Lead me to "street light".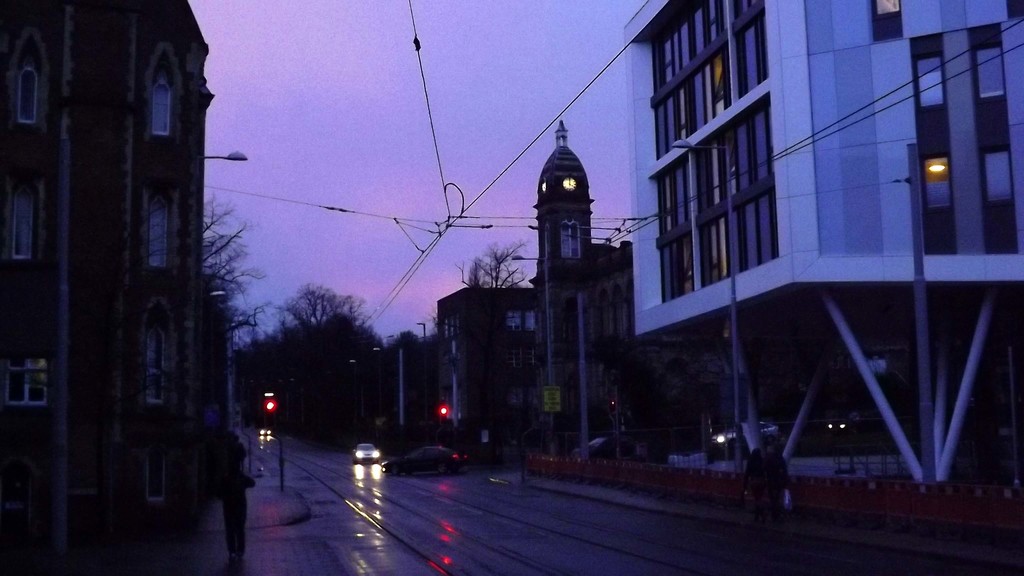
Lead to bbox=(503, 218, 557, 458).
